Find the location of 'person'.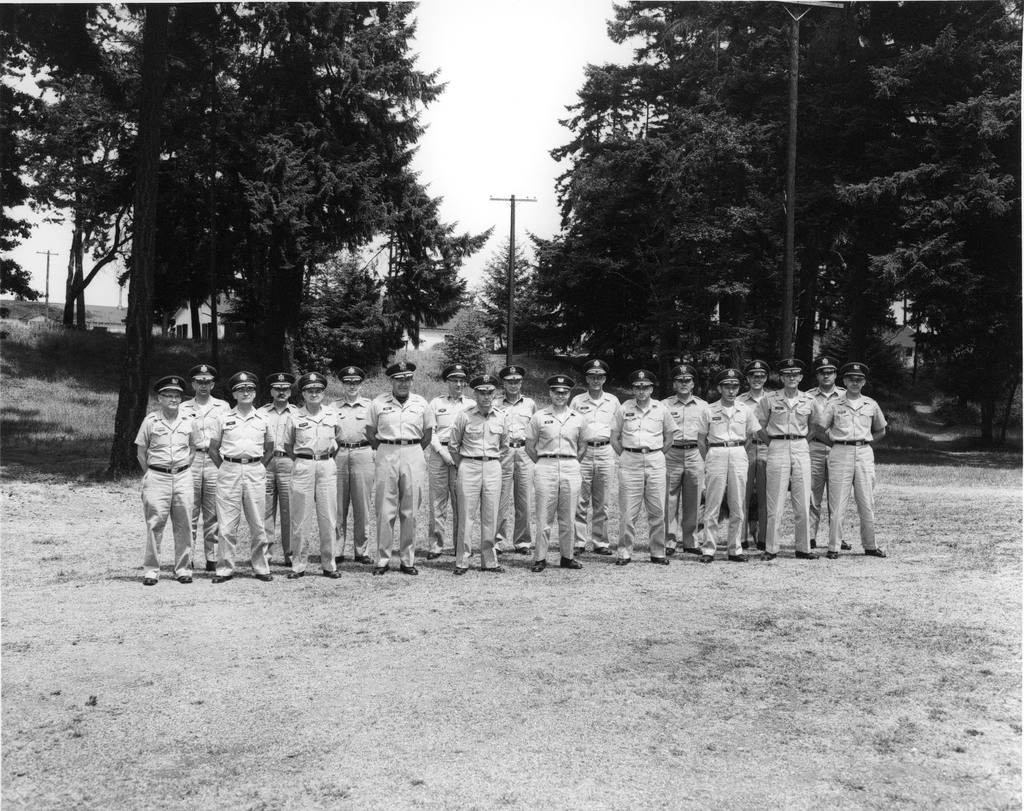
Location: Rect(374, 365, 430, 581).
